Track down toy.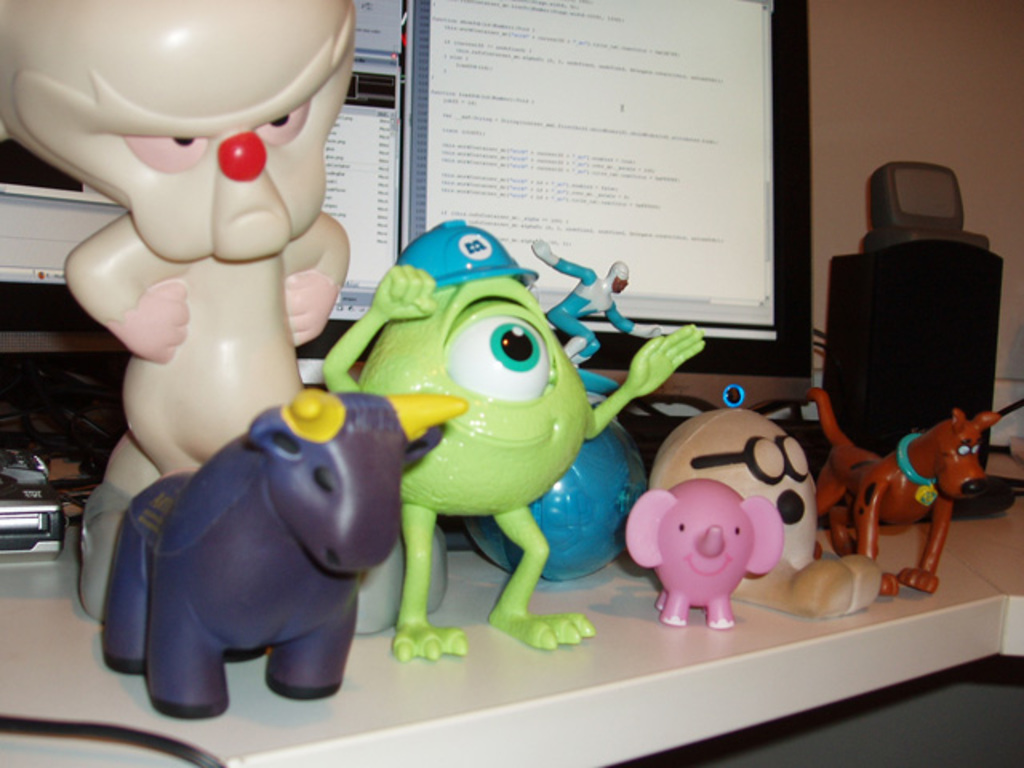
Tracked to 814,406,987,594.
